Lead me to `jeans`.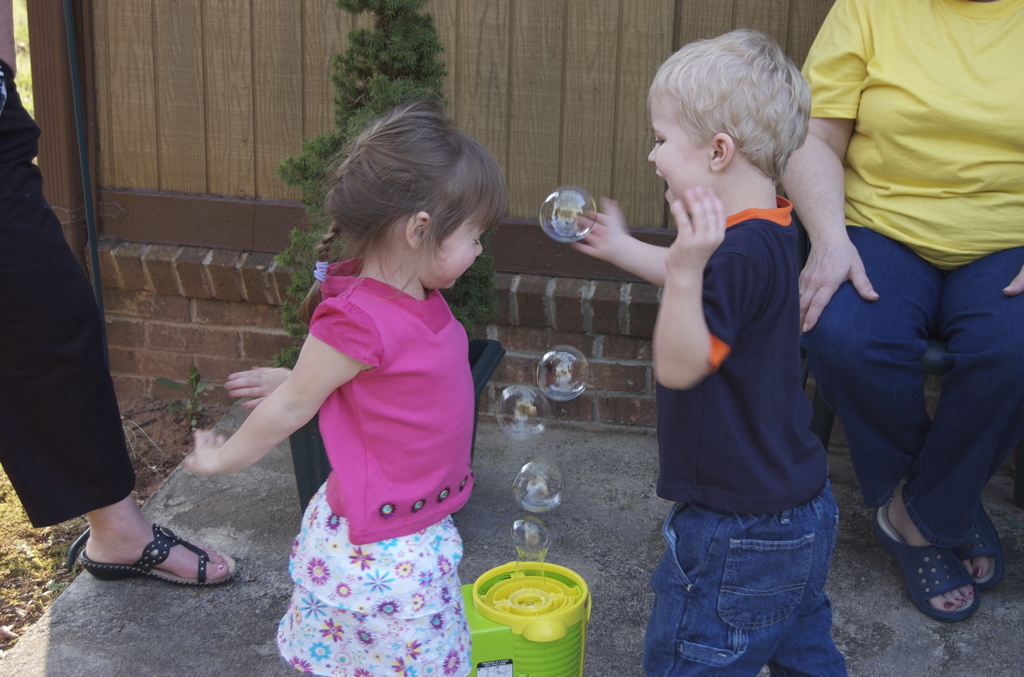
Lead to crop(805, 227, 1023, 548).
